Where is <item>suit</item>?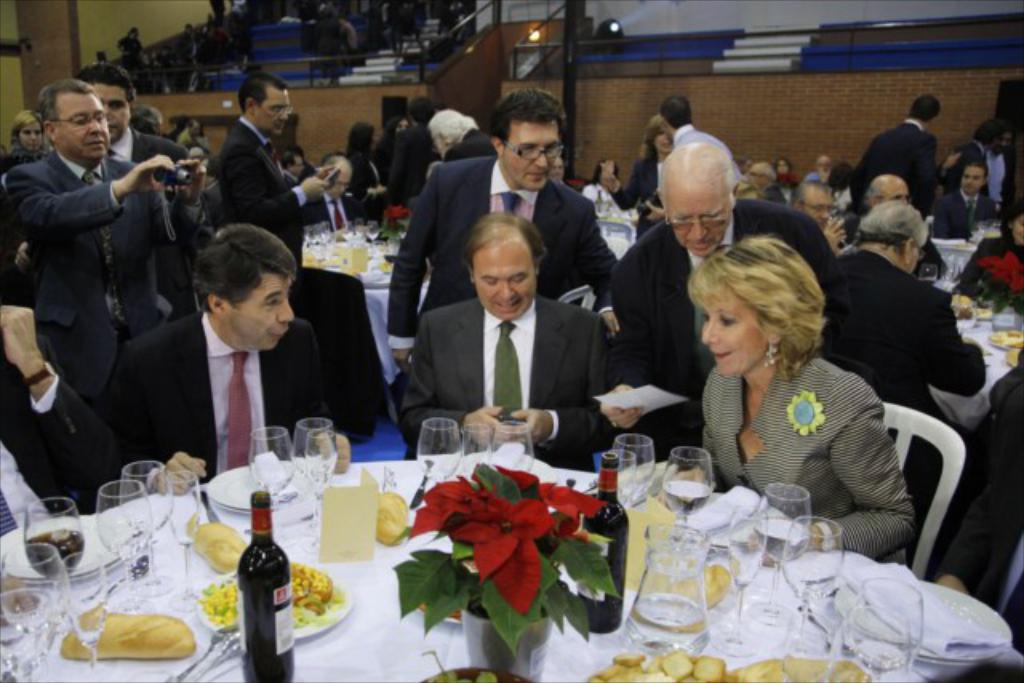
[left=627, top=158, right=664, bottom=210].
